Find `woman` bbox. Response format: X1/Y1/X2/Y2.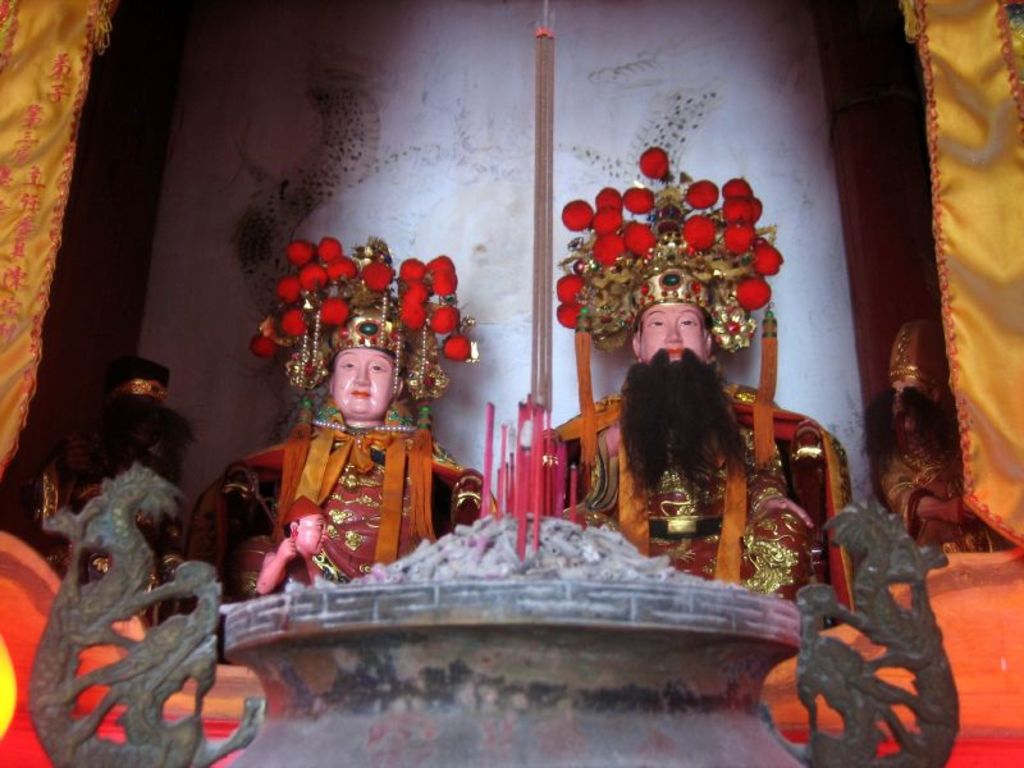
220/317/458/611.
